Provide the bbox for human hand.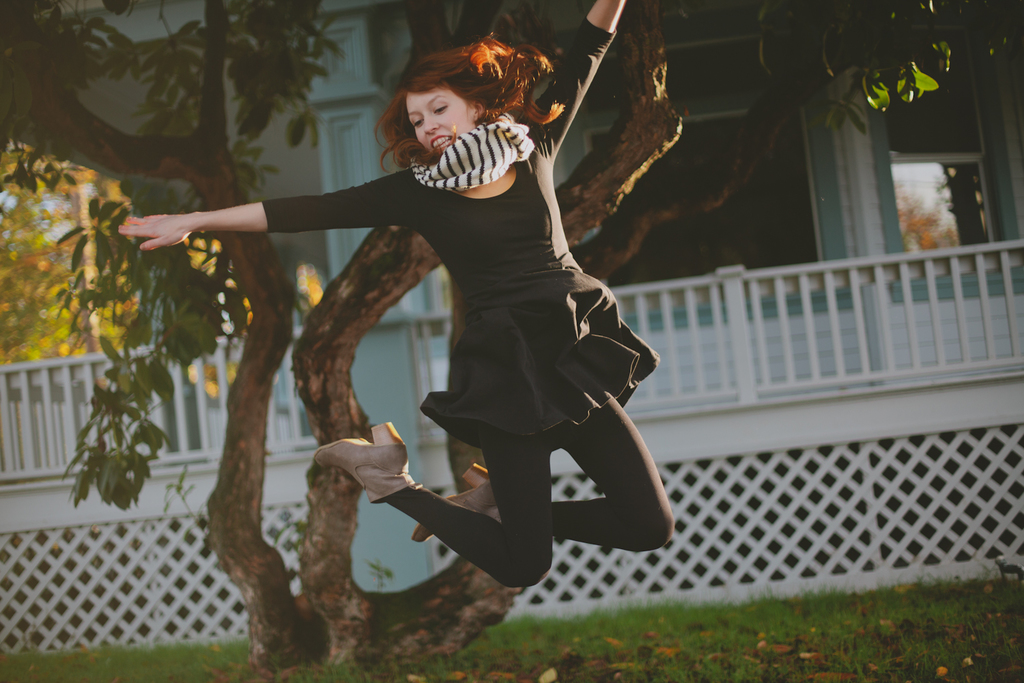
x1=106 y1=193 x2=265 y2=252.
